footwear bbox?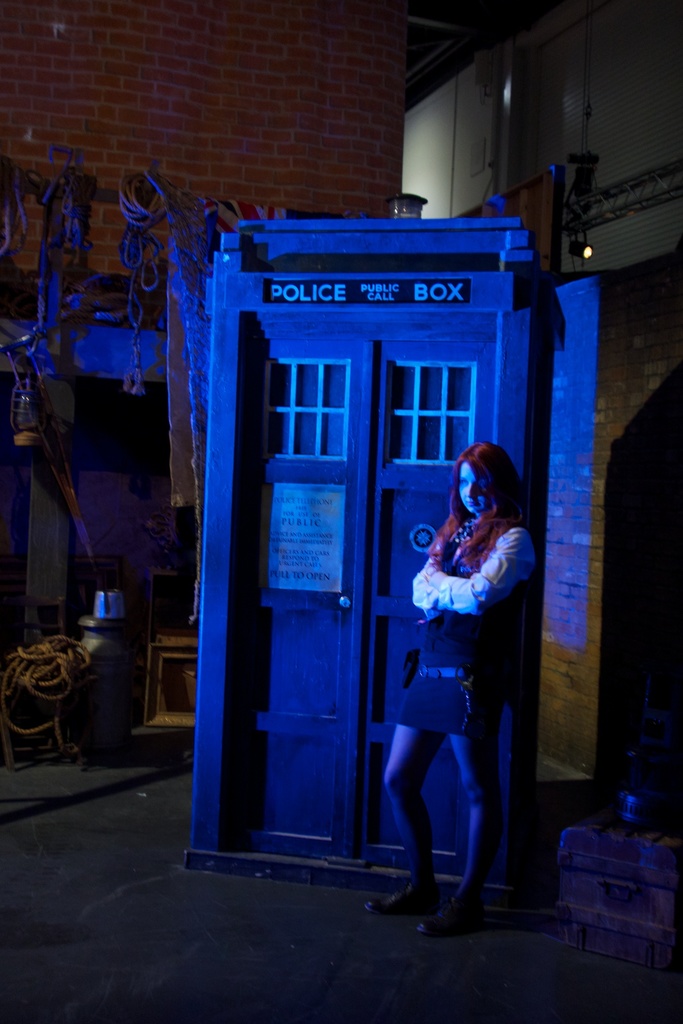
<region>434, 881, 497, 929</region>
